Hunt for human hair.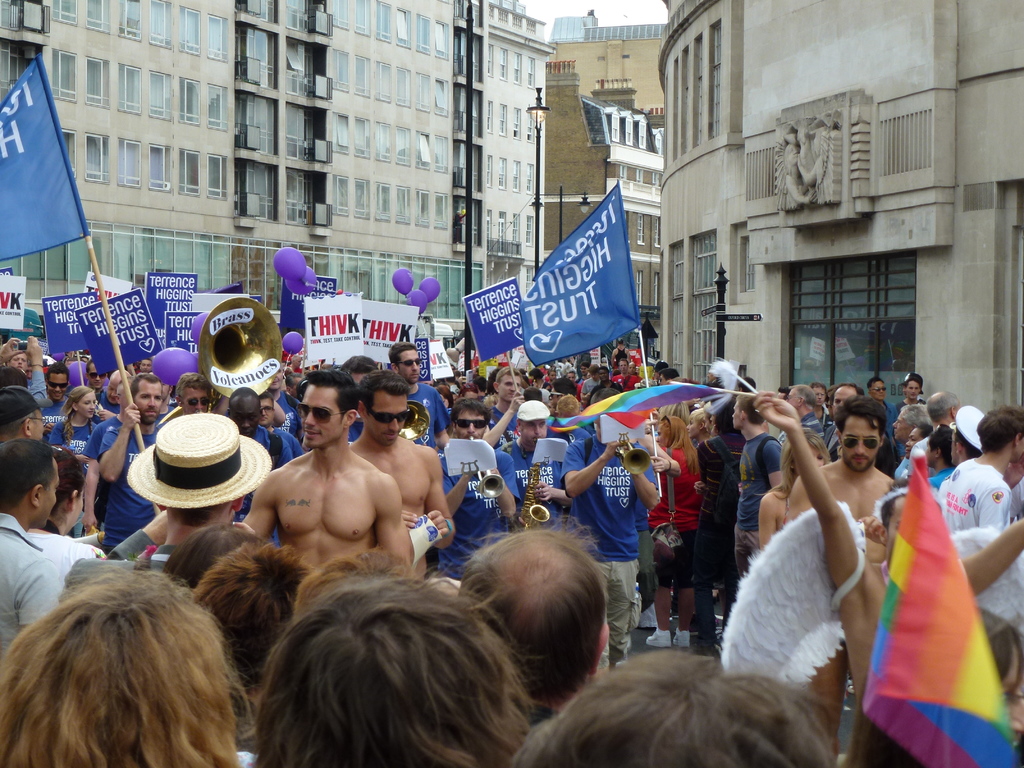
Hunted down at [left=789, top=385, right=816, bottom=408].
